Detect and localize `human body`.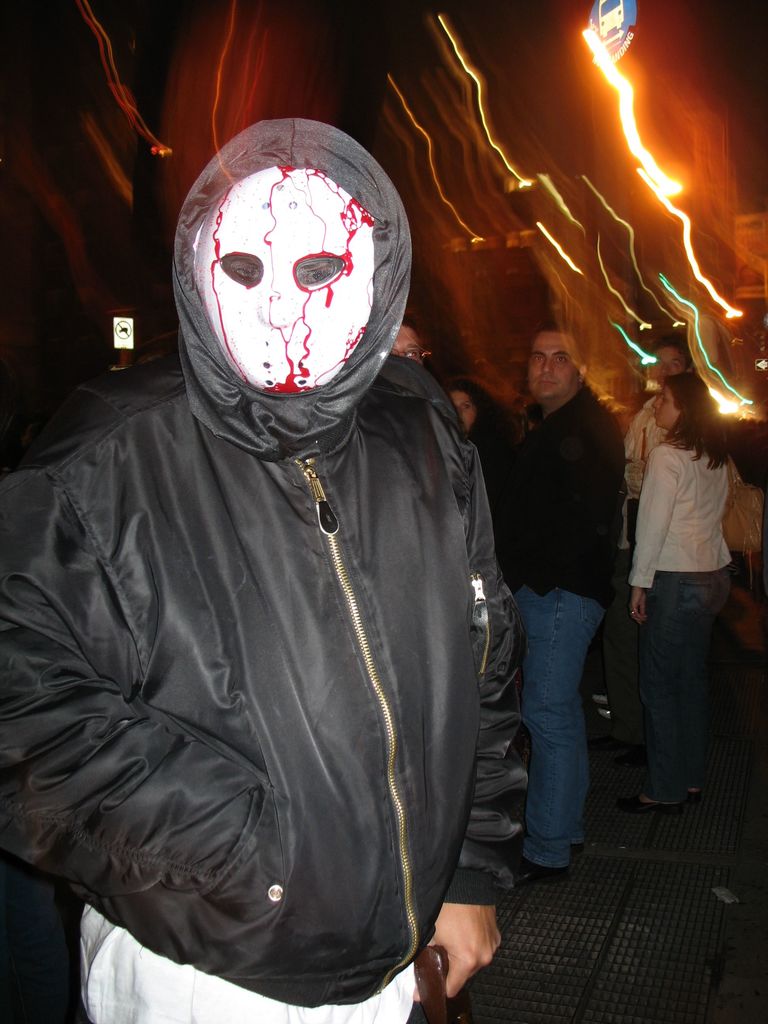
Localized at bbox(484, 376, 637, 883).
